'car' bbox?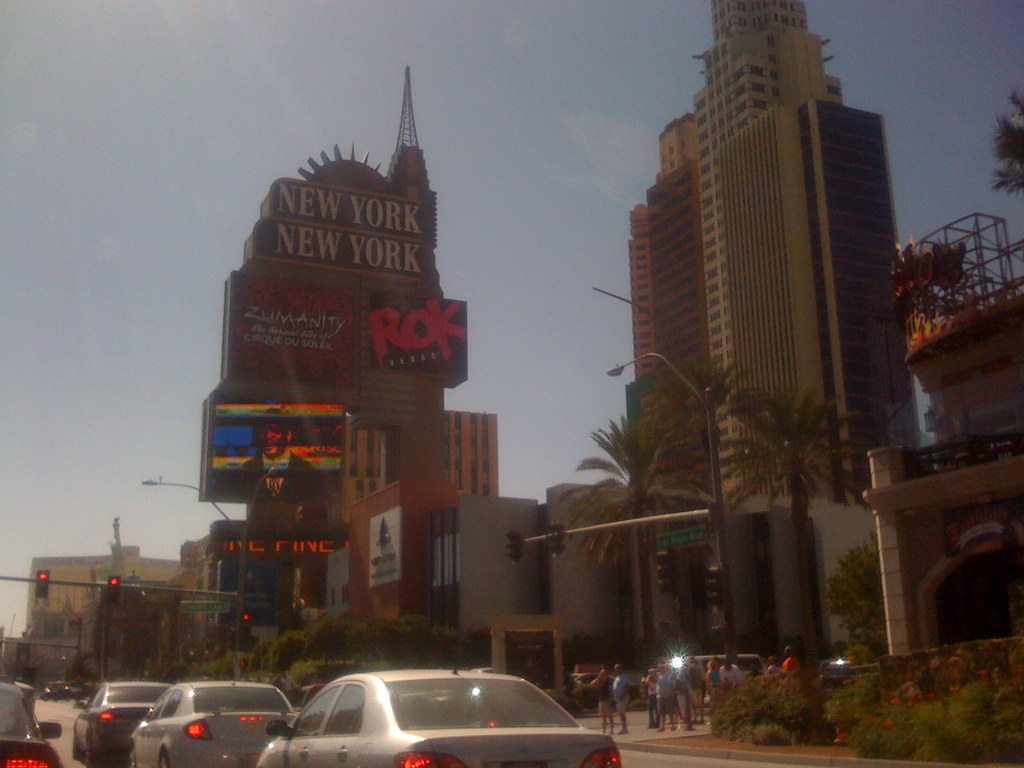
(x1=69, y1=680, x2=177, y2=767)
